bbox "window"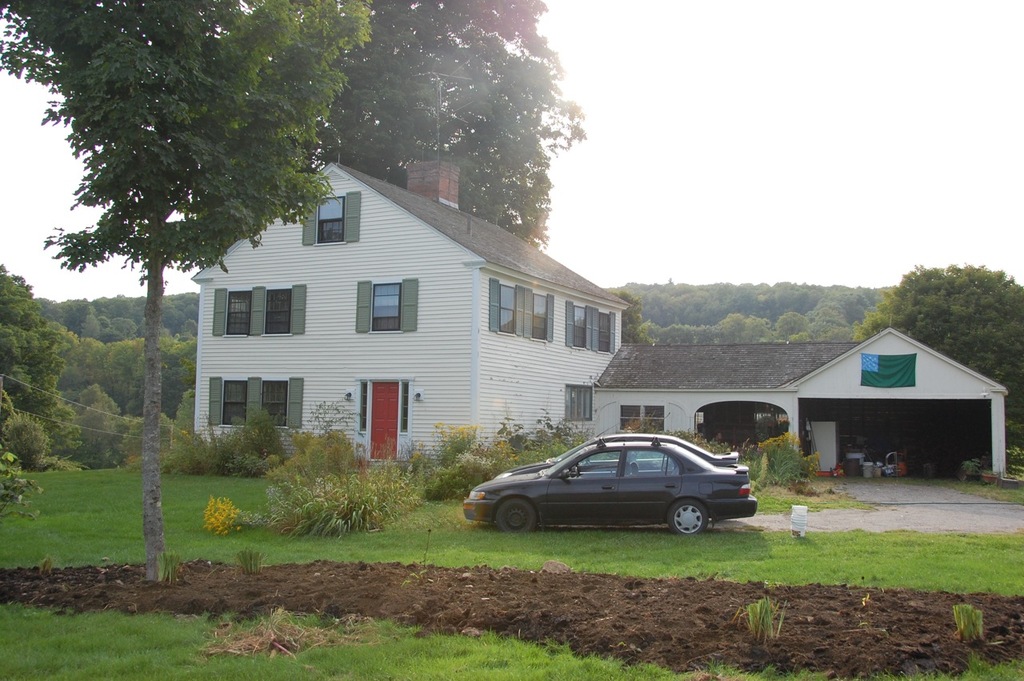
bbox(314, 188, 345, 247)
